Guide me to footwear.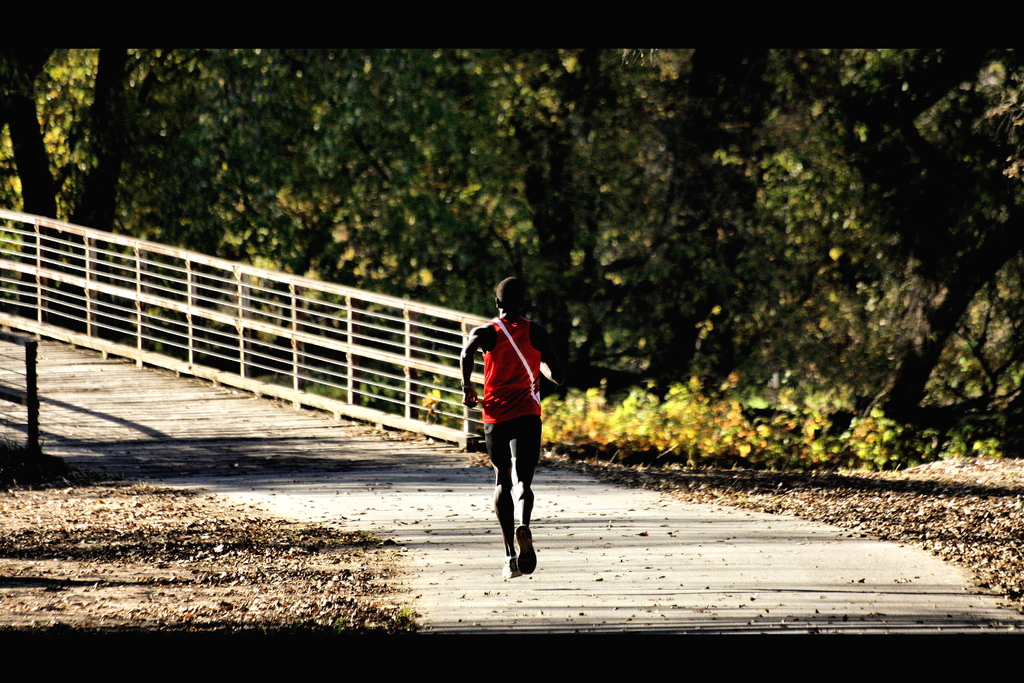
Guidance: bbox=(514, 523, 539, 573).
